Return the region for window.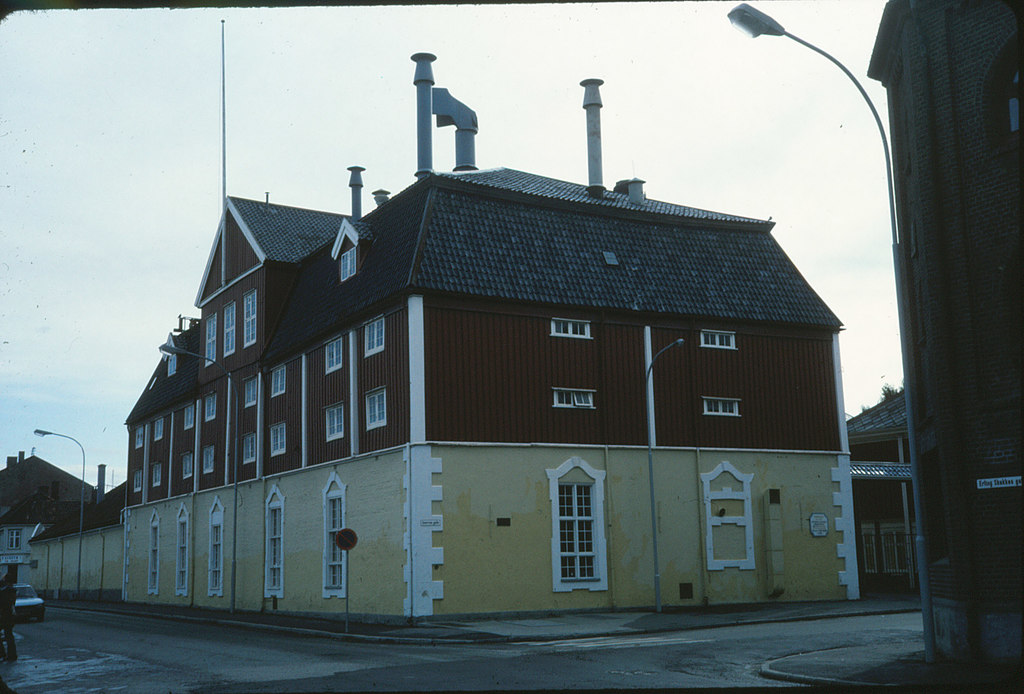
160, 338, 182, 378.
